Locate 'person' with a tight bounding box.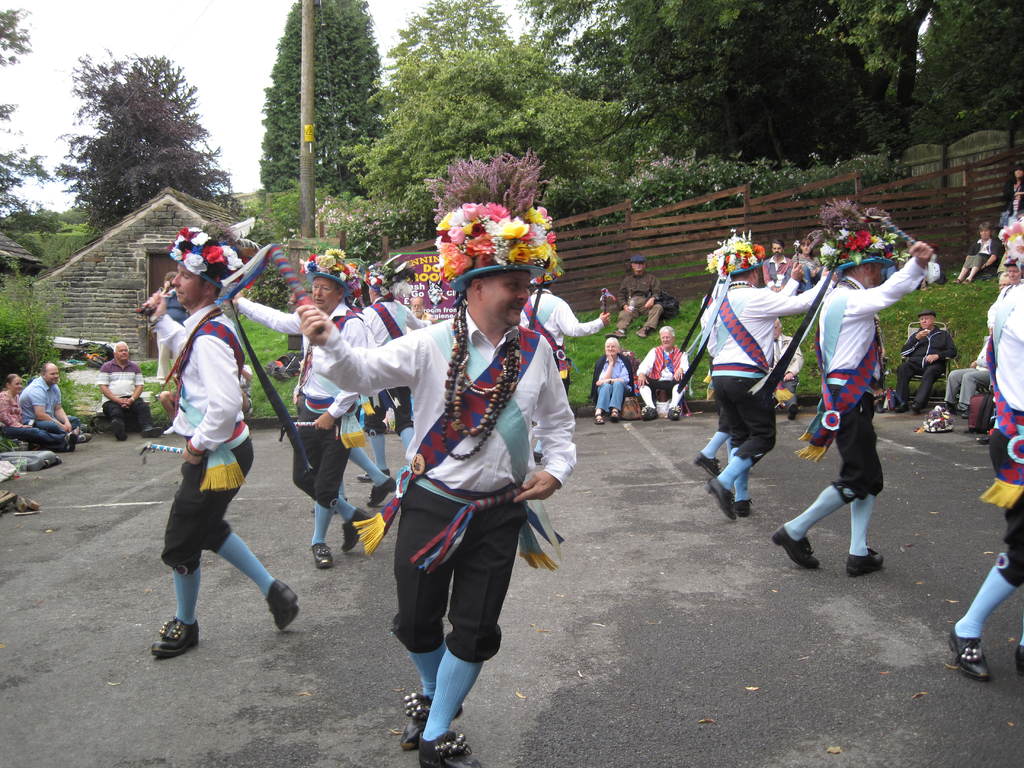
(x1=897, y1=237, x2=920, y2=271).
